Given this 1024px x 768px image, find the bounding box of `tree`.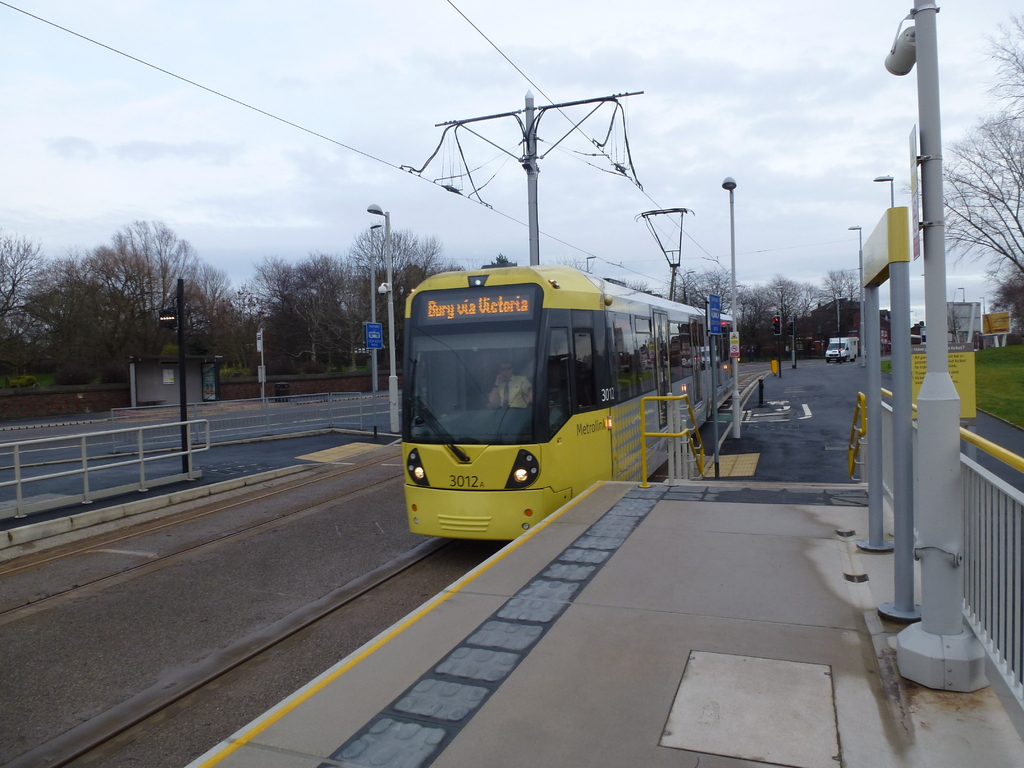
(903, 316, 927, 342).
